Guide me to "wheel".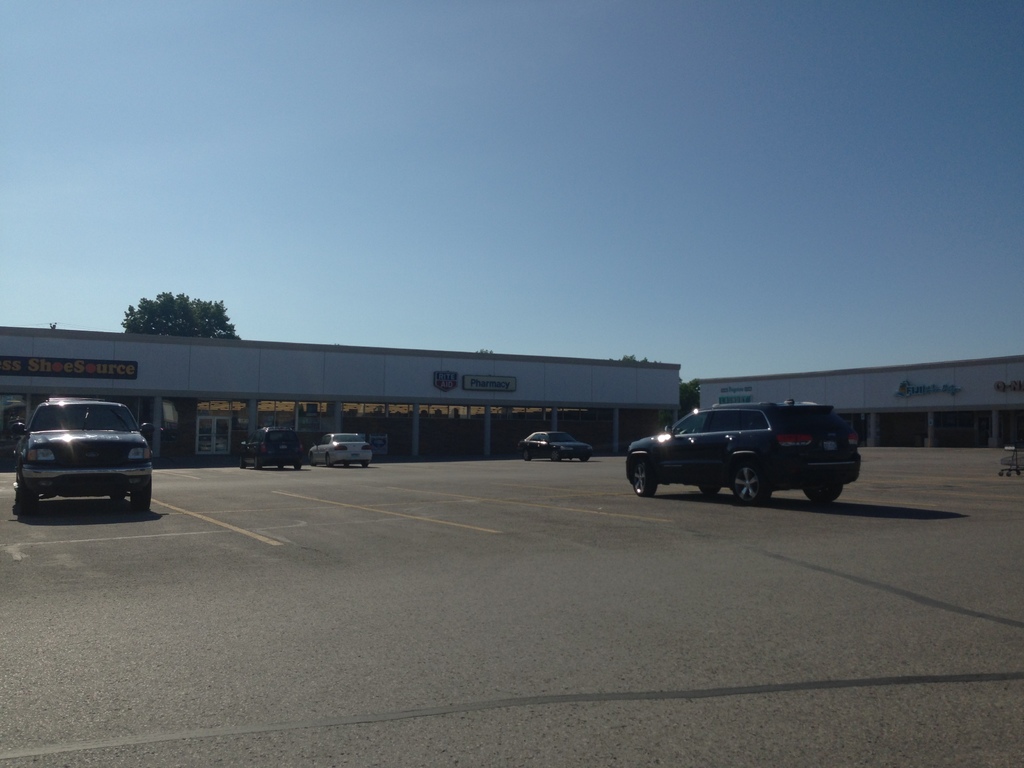
Guidance: 130:486:161:523.
